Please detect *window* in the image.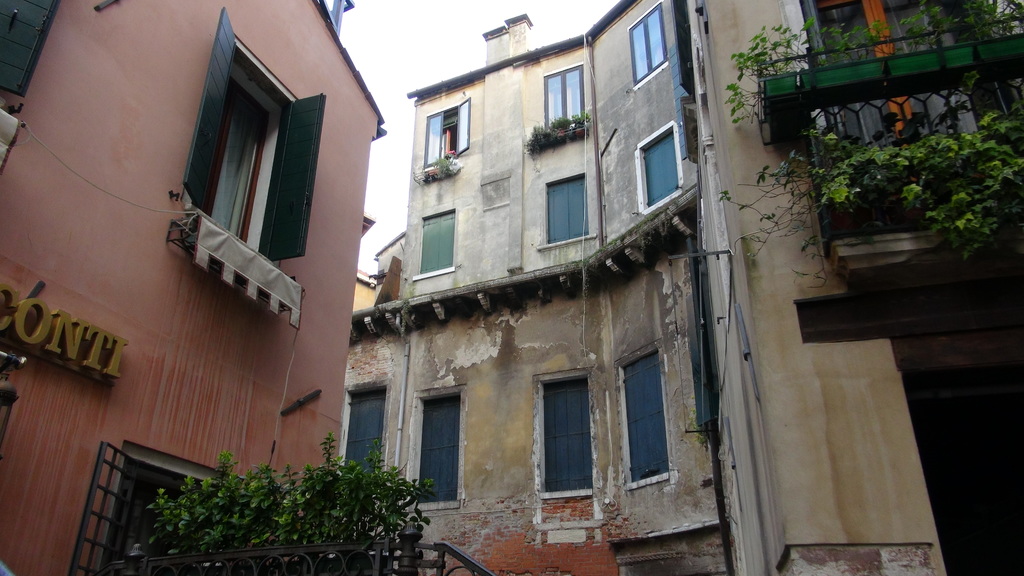
left=543, top=178, right=591, bottom=245.
